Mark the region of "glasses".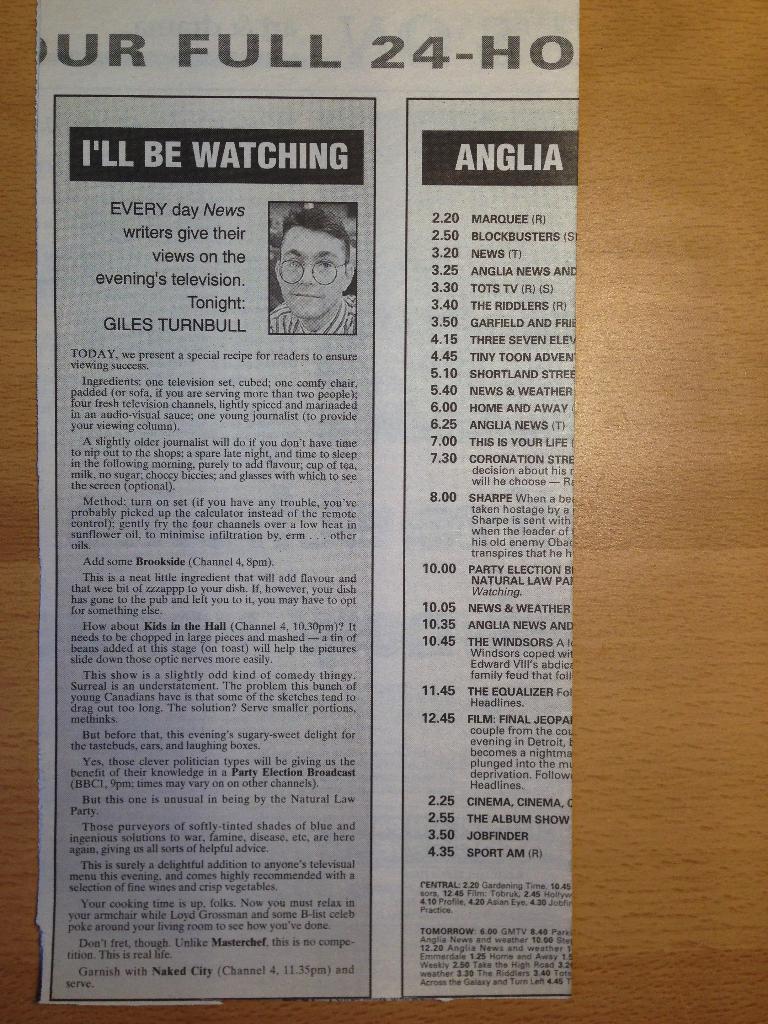
Region: left=280, top=262, right=346, bottom=283.
